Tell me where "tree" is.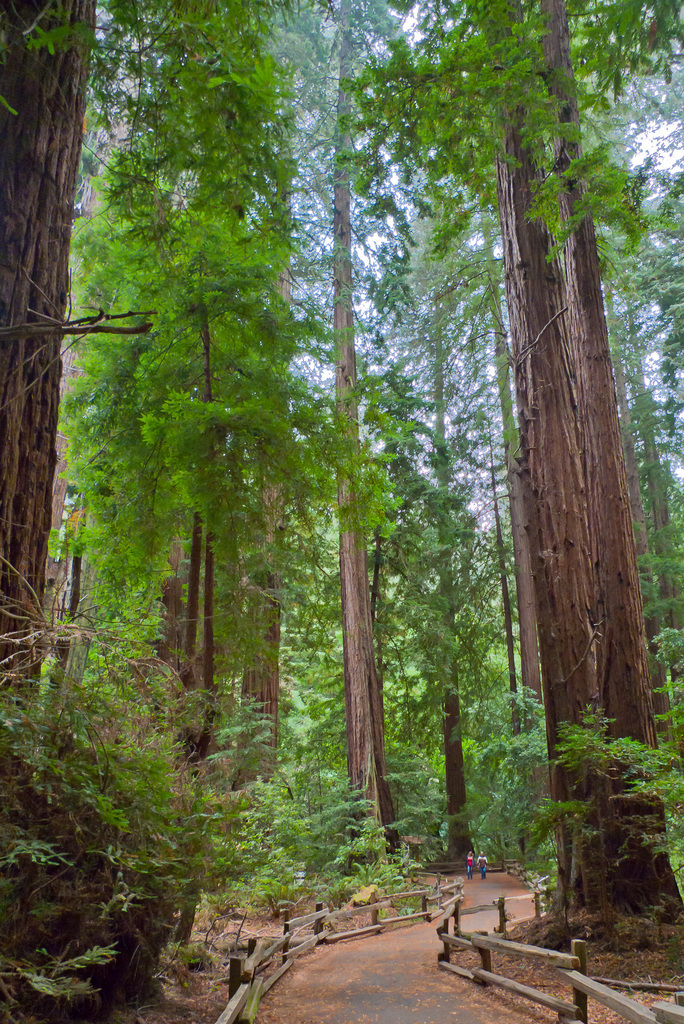
"tree" is at x1=0 y1=0 x2=103 y2=760.
